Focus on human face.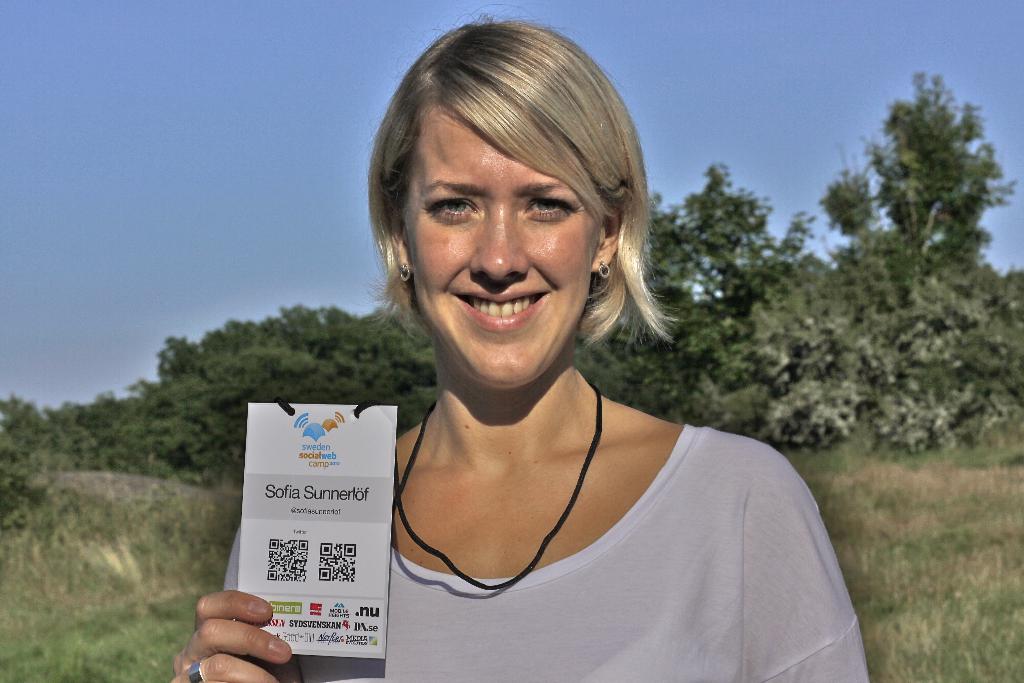
Focused at l=403, t=106, r=600, b=390.
